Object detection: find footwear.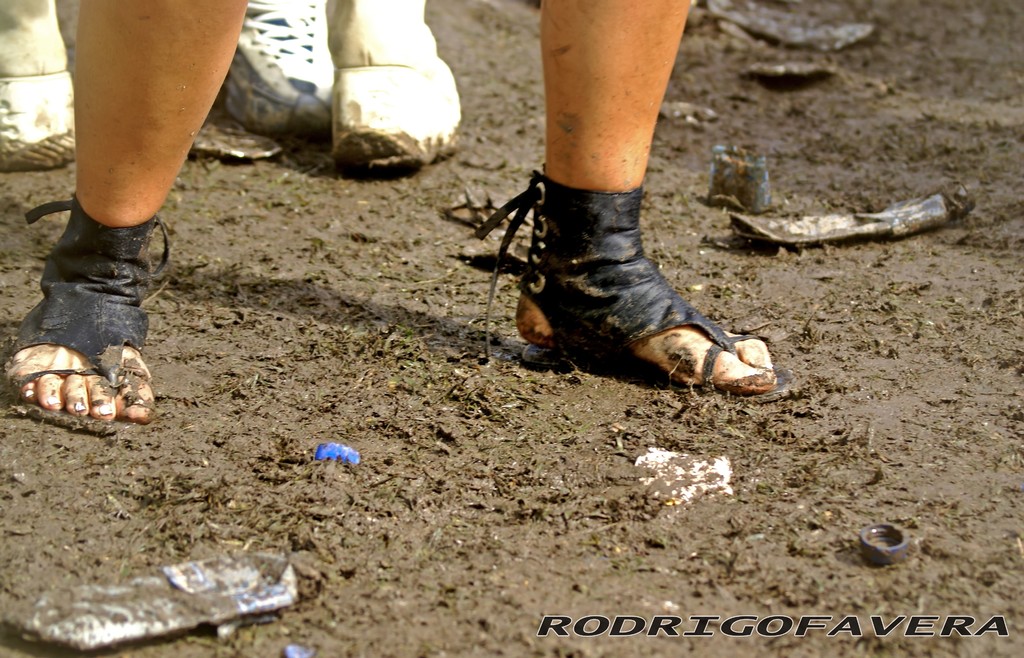
region(0, 76, 76, 170).
